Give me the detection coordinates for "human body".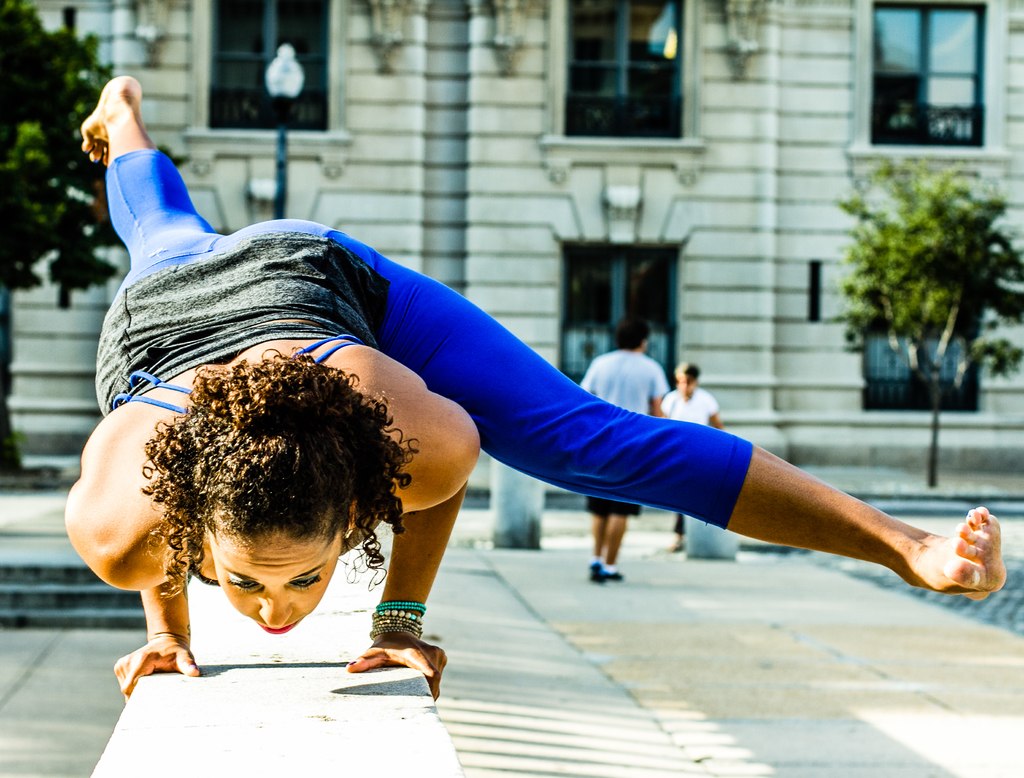
[x1=77, y1=66, x2=1009, y2=702].
